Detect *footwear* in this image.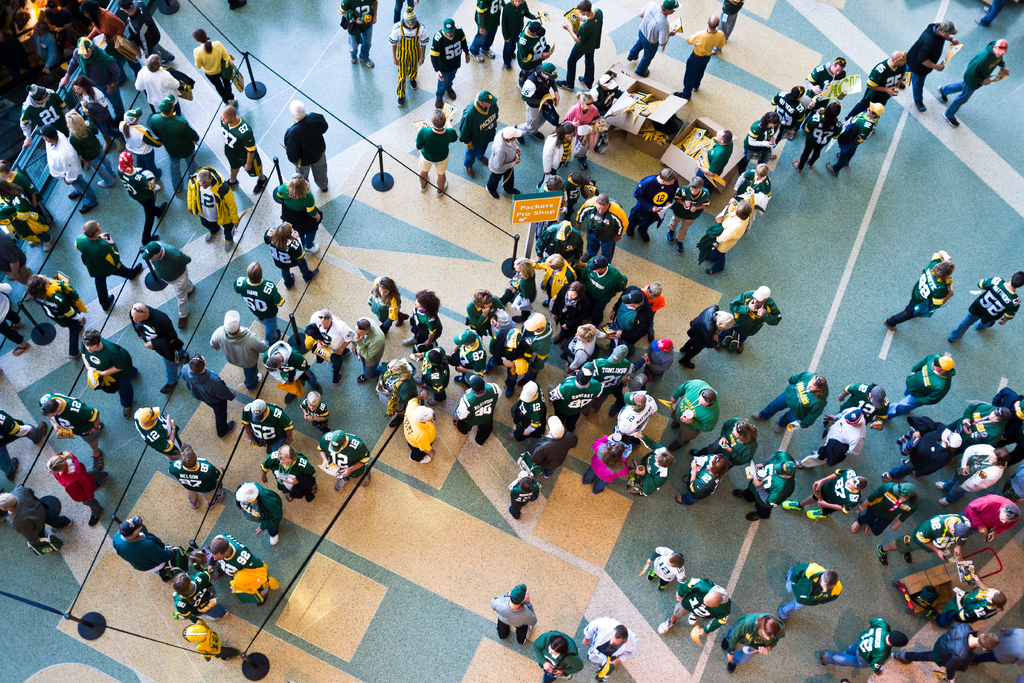
Detection: x1=657, y1=583, x2=666, y2=589.
